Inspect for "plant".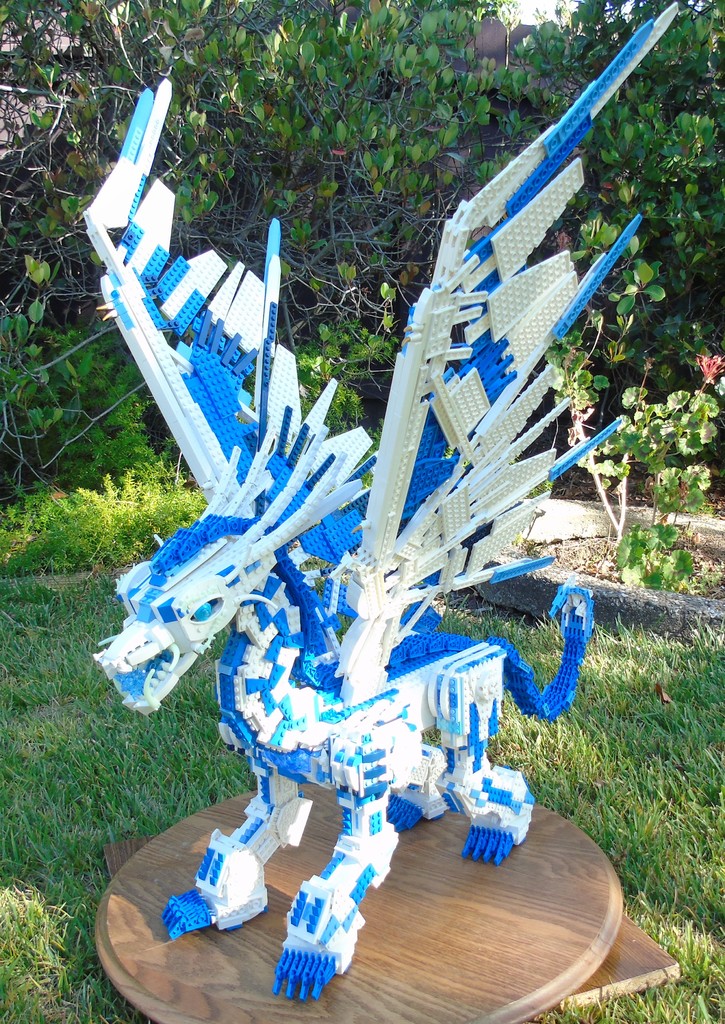
Inspection: Rect(0, 294, 166, 495).
